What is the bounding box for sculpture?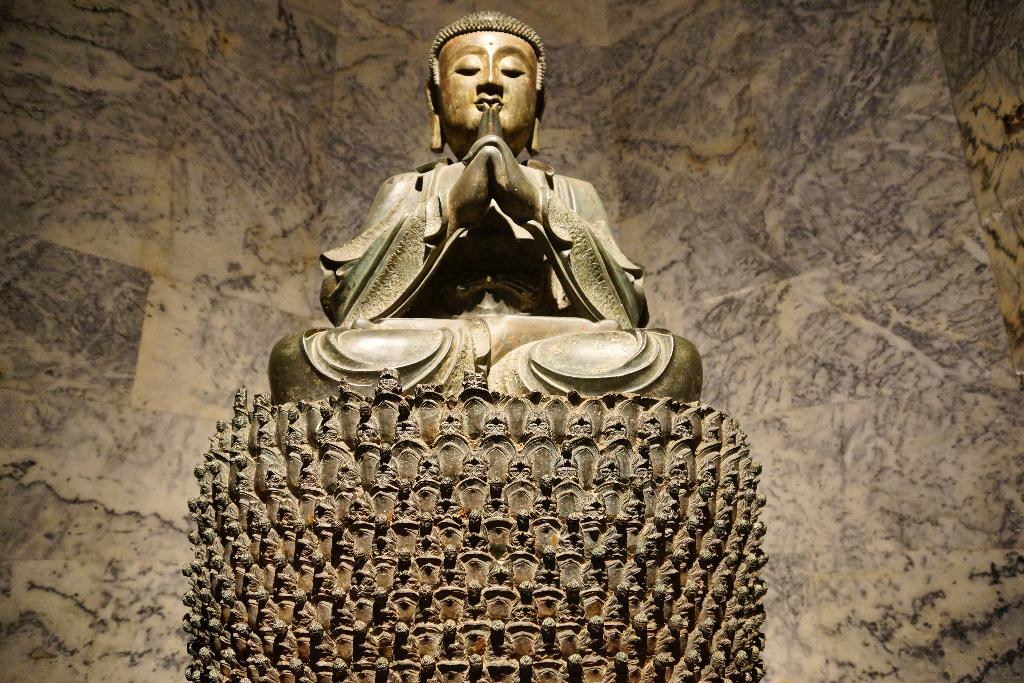
BBox(668, 414, 698, 440).
